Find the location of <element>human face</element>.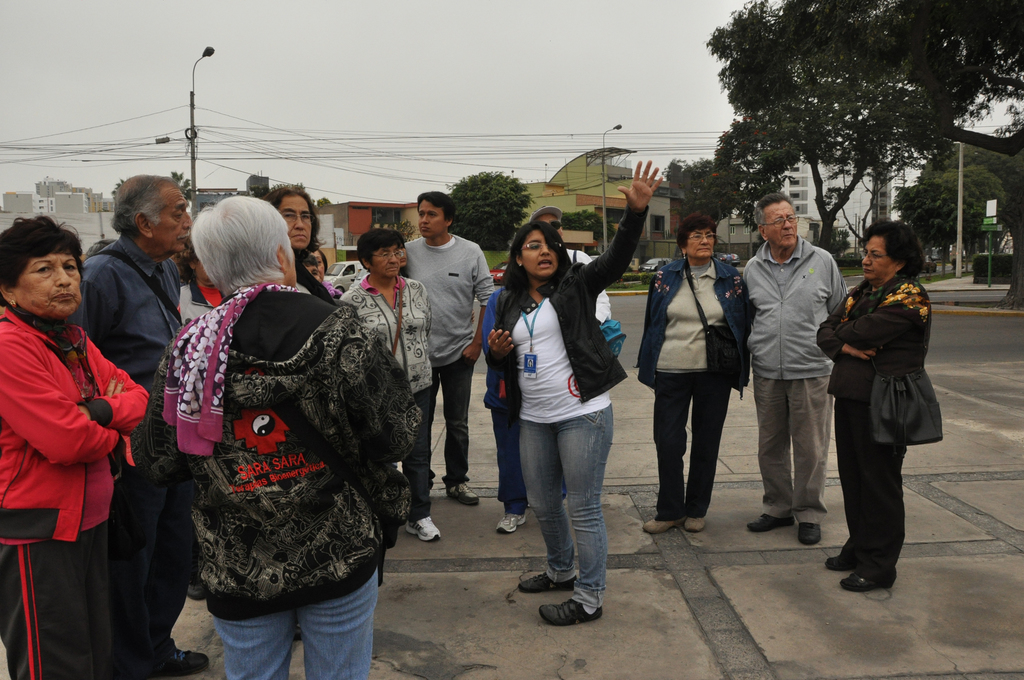
Location: (x1=277, y1=191, x2=312, y2=245).
